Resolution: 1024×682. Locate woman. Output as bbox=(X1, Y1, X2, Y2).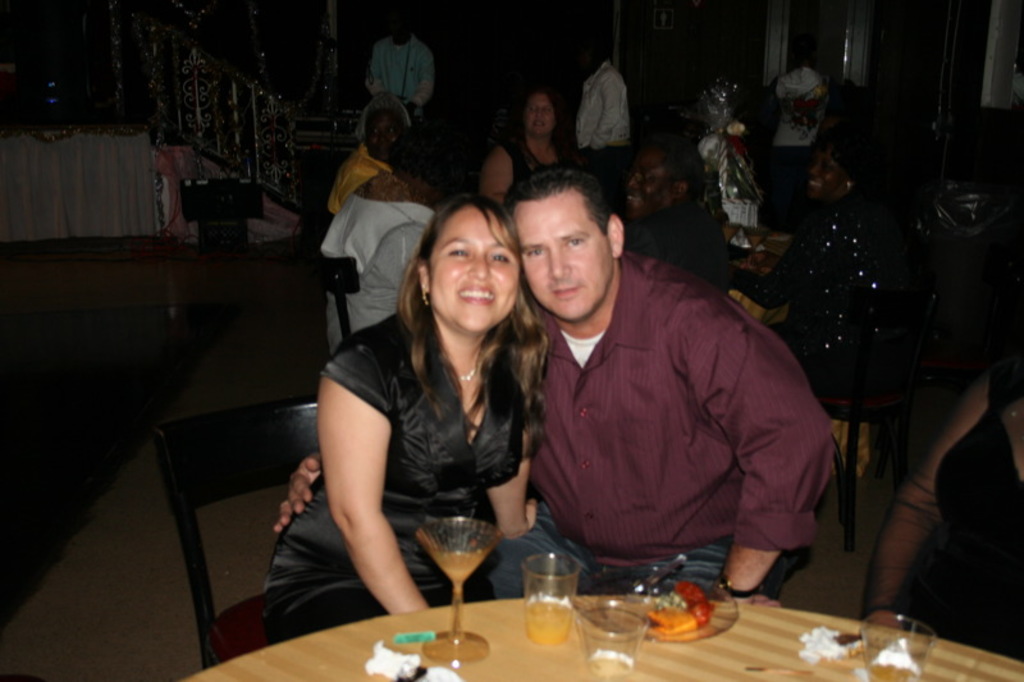
bbox=(306, 152, 548, 624).
